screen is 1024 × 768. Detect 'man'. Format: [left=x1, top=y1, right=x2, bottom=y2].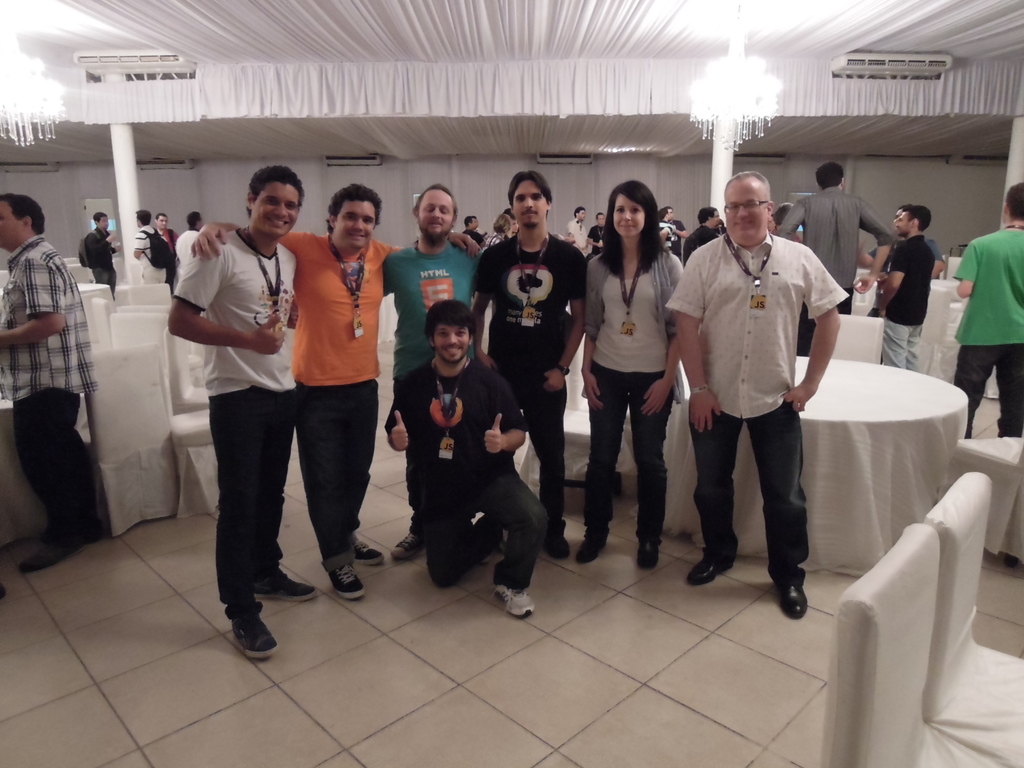
[left=156, top=209, right=184, bottom=258].
